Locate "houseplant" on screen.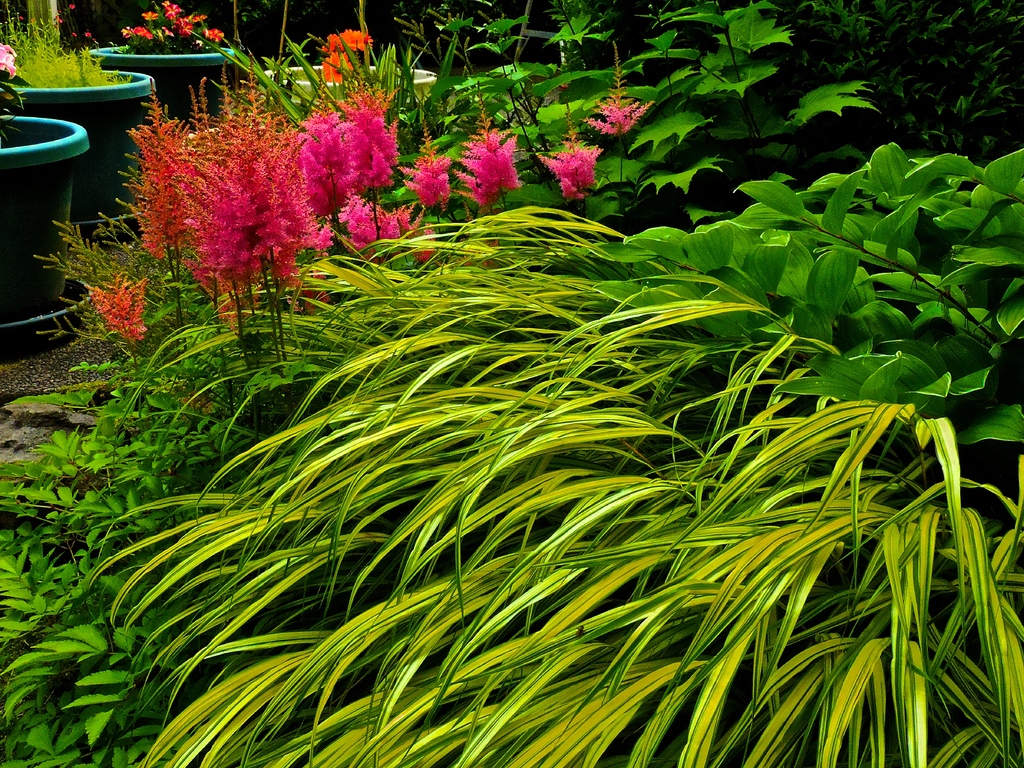
On screen at <bbox>0, 0, 159, 248</bbox>.
